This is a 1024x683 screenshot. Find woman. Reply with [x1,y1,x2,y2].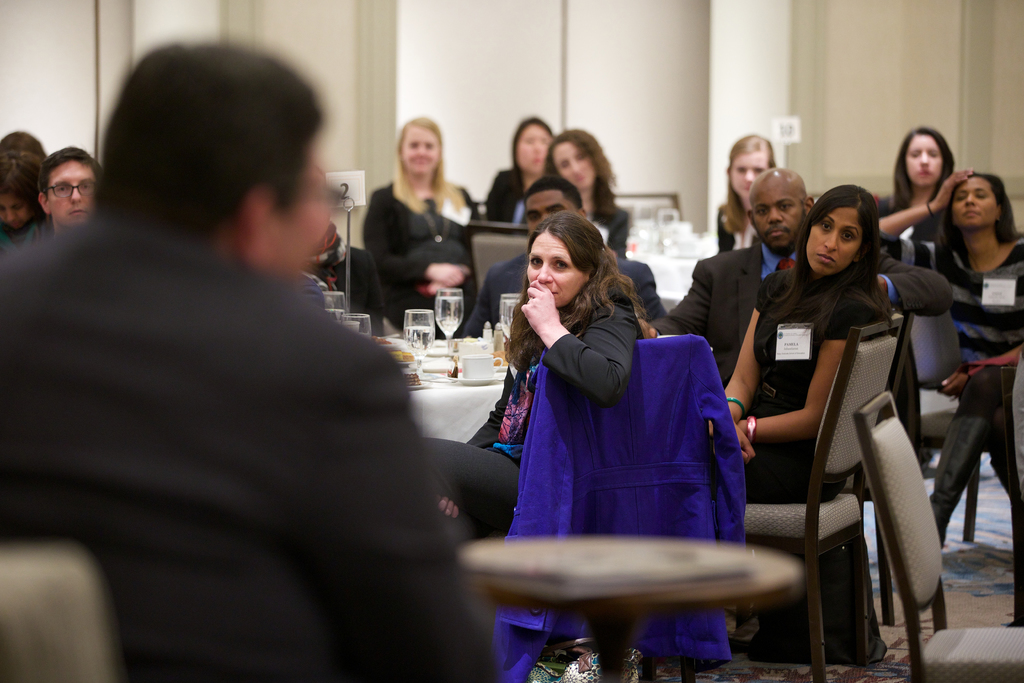
[474,201,664,565].
